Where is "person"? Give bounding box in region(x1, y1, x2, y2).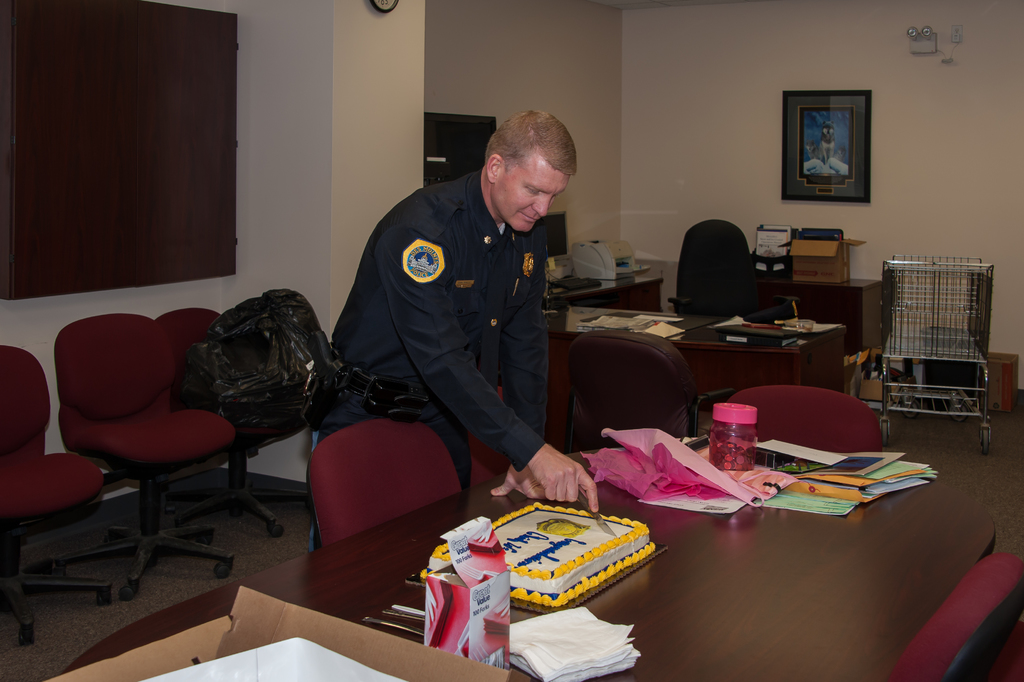
region(308, 112, 599, 549).
